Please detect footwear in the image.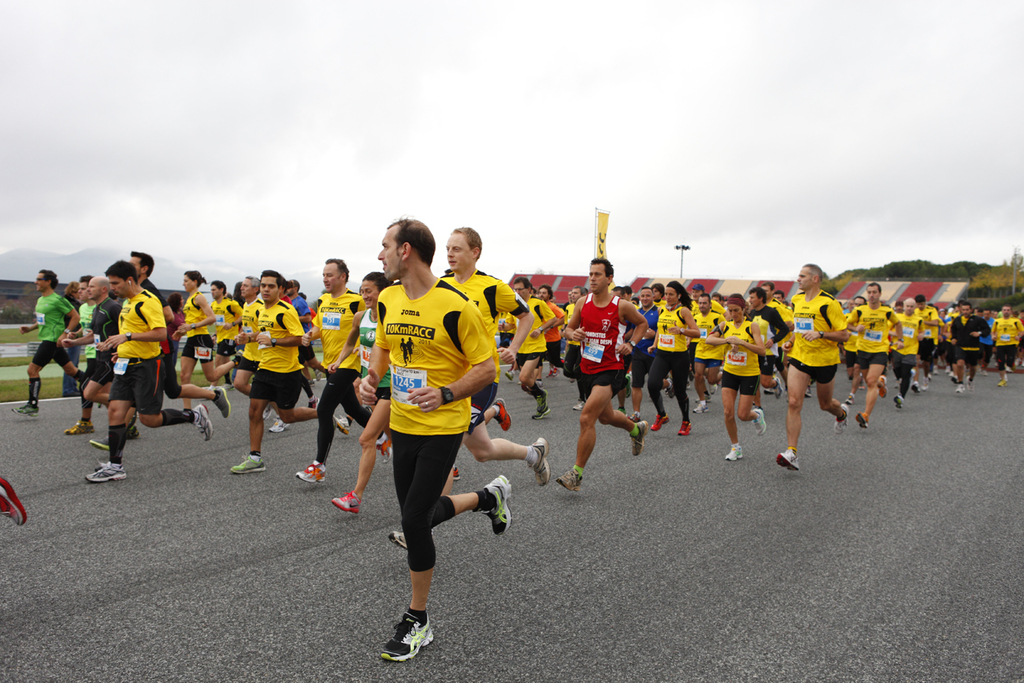
locate(270, 417, 291, 432).
